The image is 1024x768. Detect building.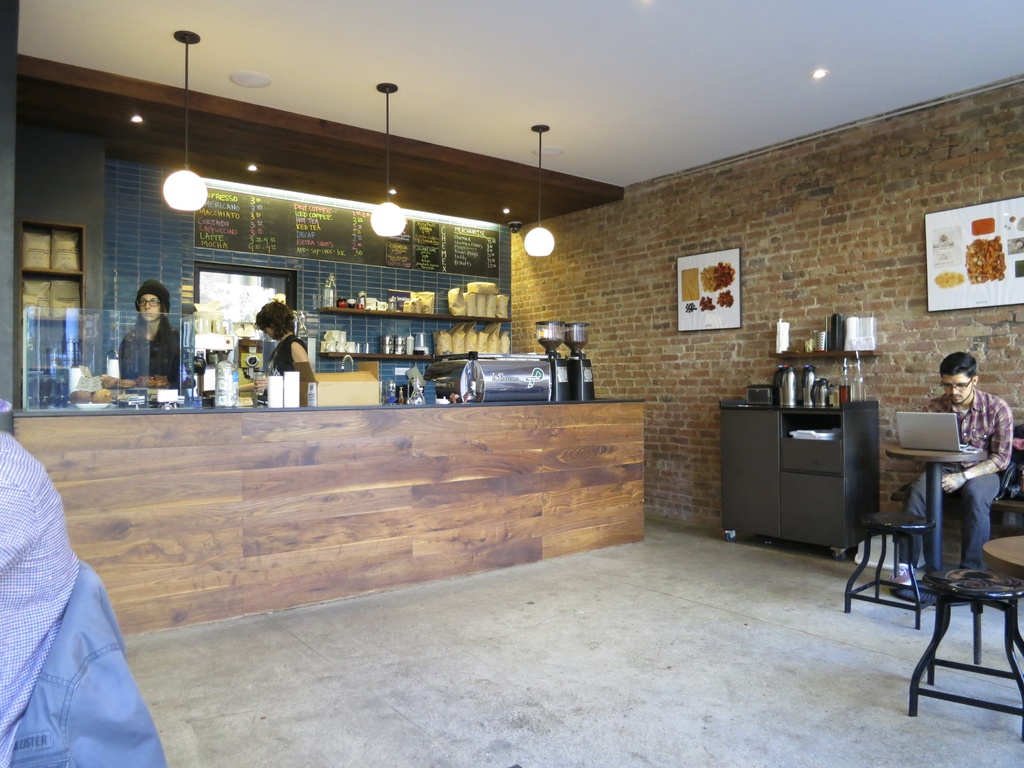
Detection: bbox(0, 0, 1023, 767).
